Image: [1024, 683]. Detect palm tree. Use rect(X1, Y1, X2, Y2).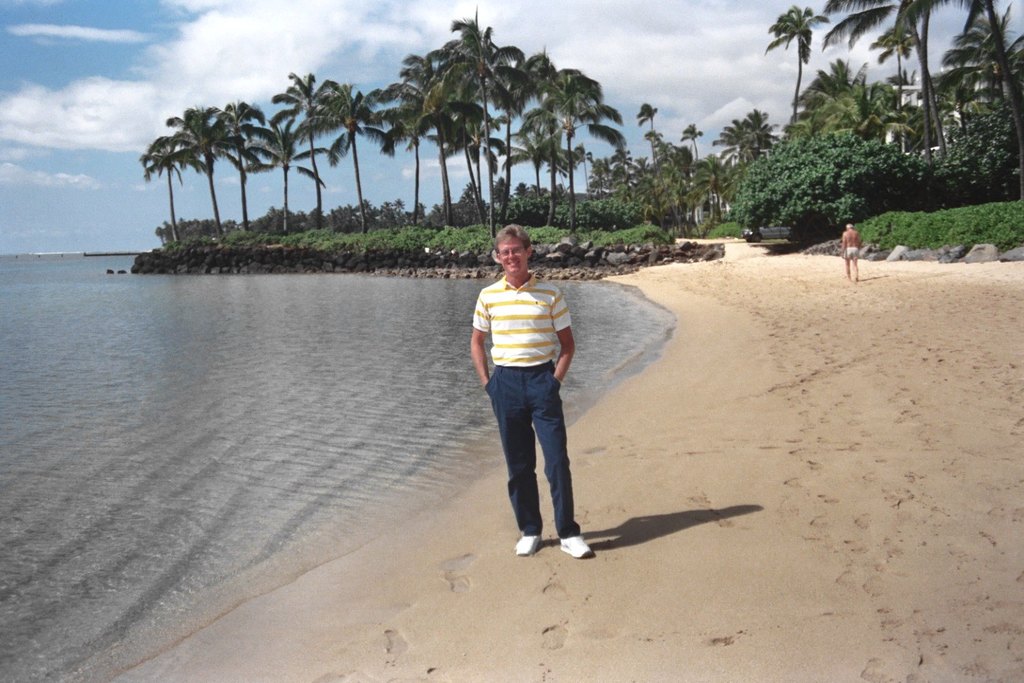
rect(850, 0, 954, 107).
